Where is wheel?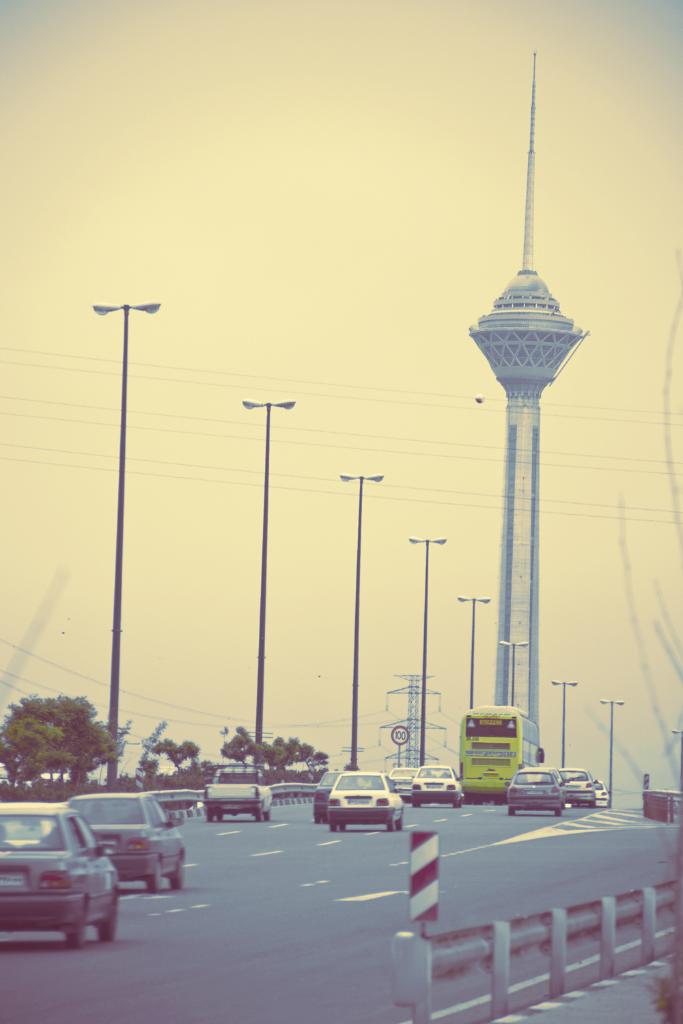
(100, 881, 129, 943).
